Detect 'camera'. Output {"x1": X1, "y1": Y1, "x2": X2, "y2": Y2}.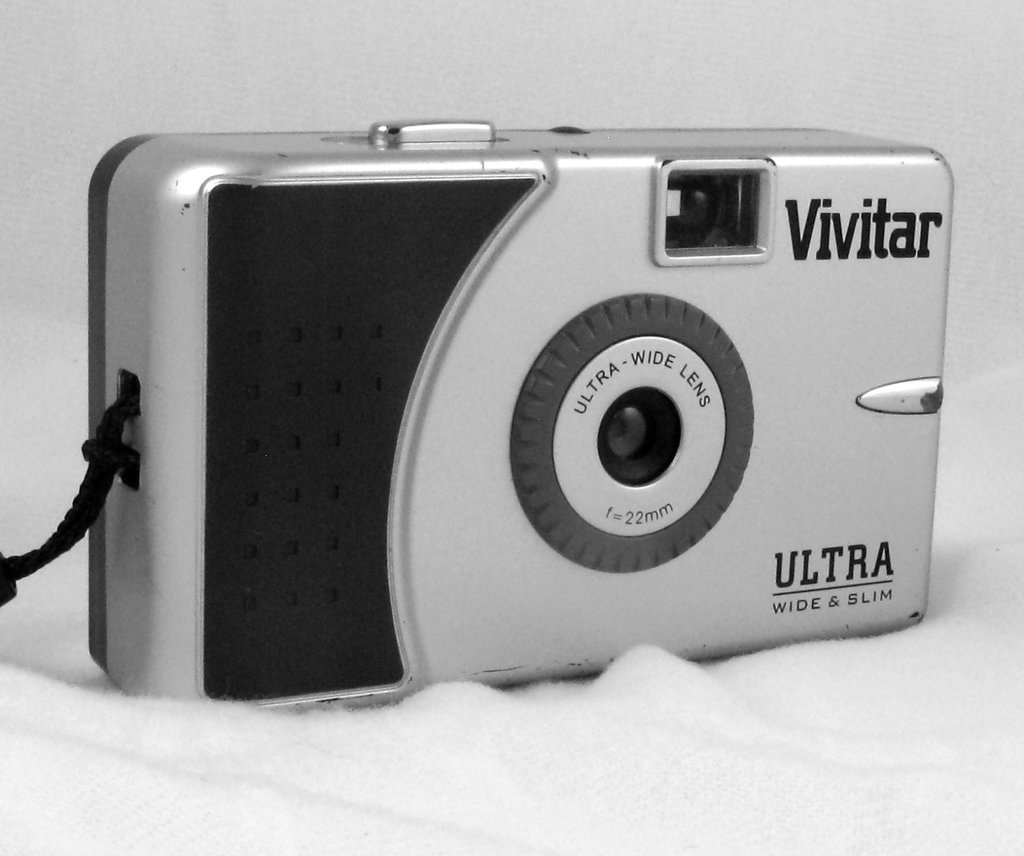
{"x1": 89, "y1": 115, "x2": 950, "y2": 717}.
